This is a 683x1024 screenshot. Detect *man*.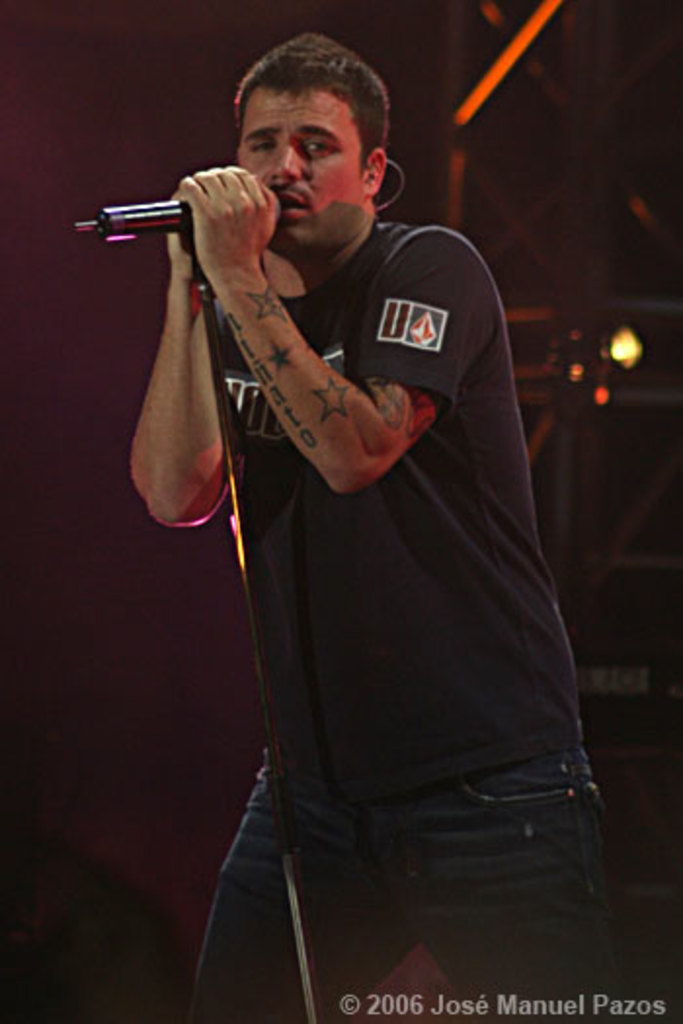
{"x1": 131, "y1": 29, "x2": 605, "y2": 995}.
